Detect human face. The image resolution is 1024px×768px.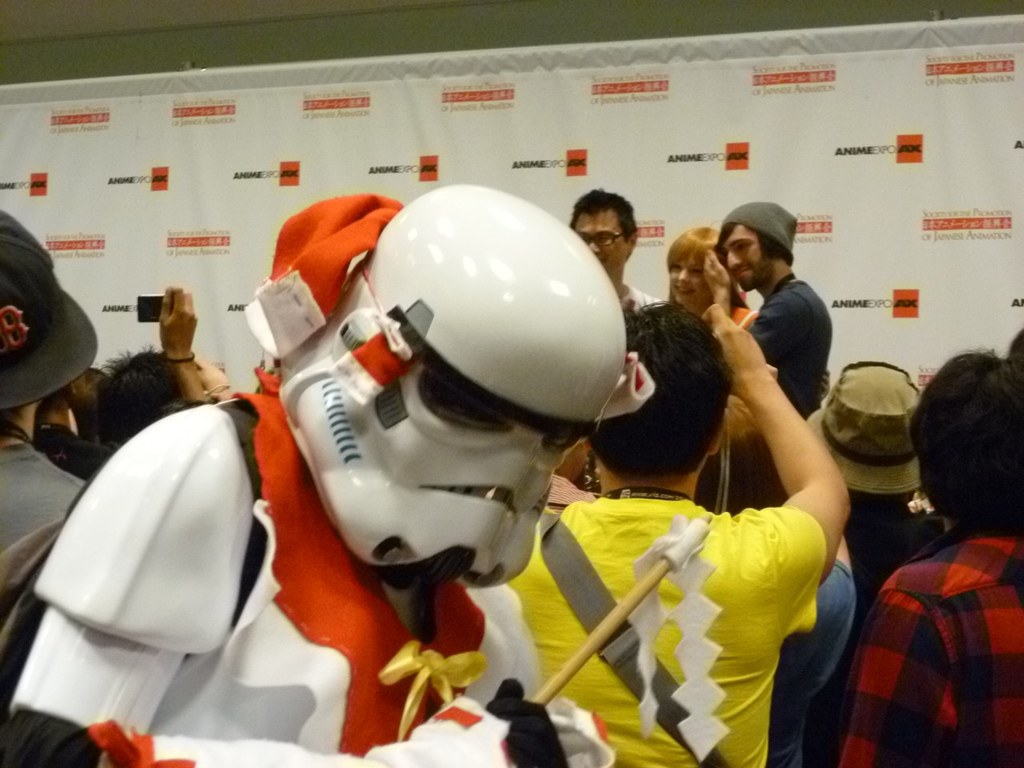
bbox(573, 209, 626, 272).
